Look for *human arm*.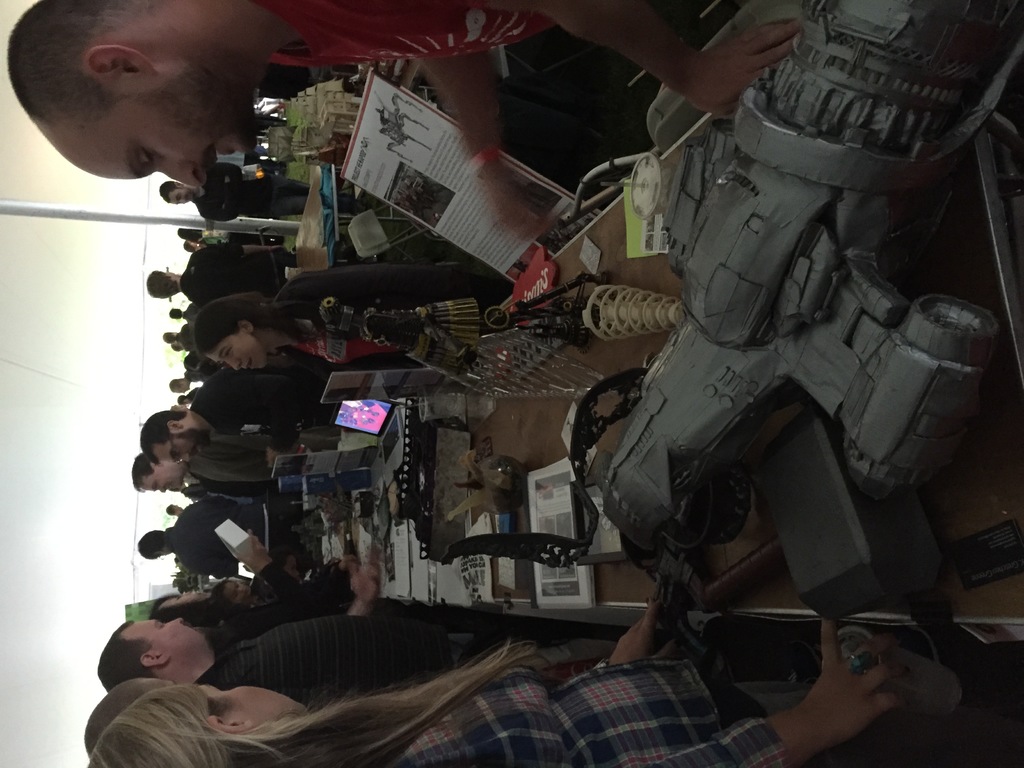
Found: left=637, top=620, right=917, bottom=767.
